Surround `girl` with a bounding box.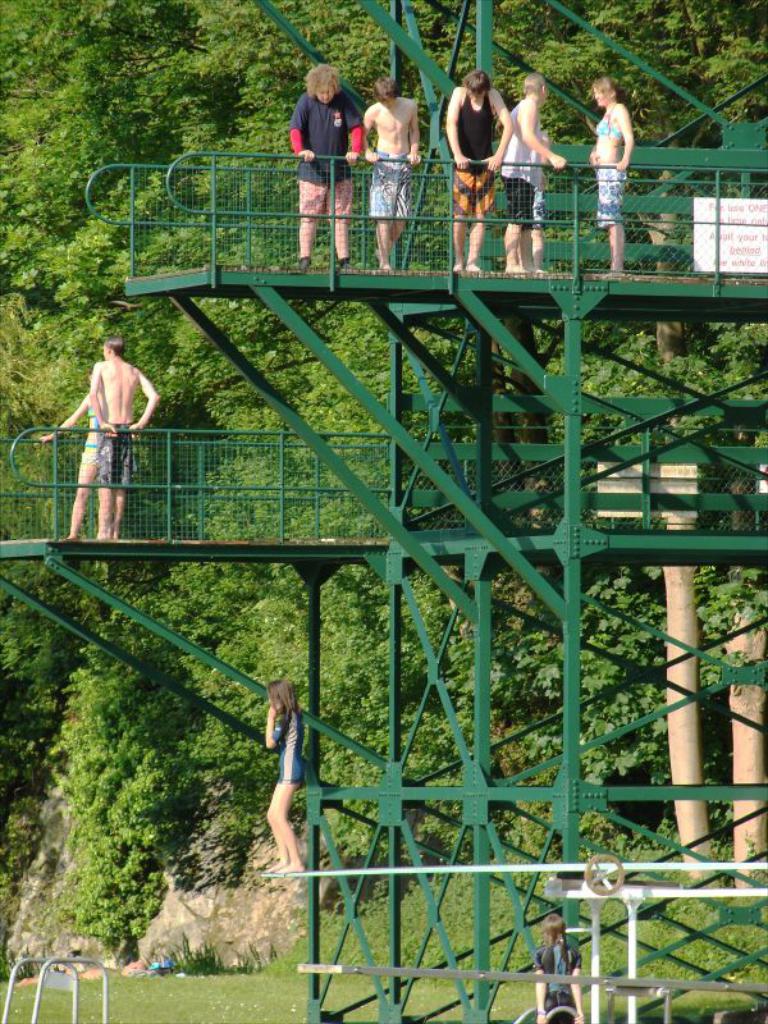
(left=580, top=77, right=639, bottom=274).
